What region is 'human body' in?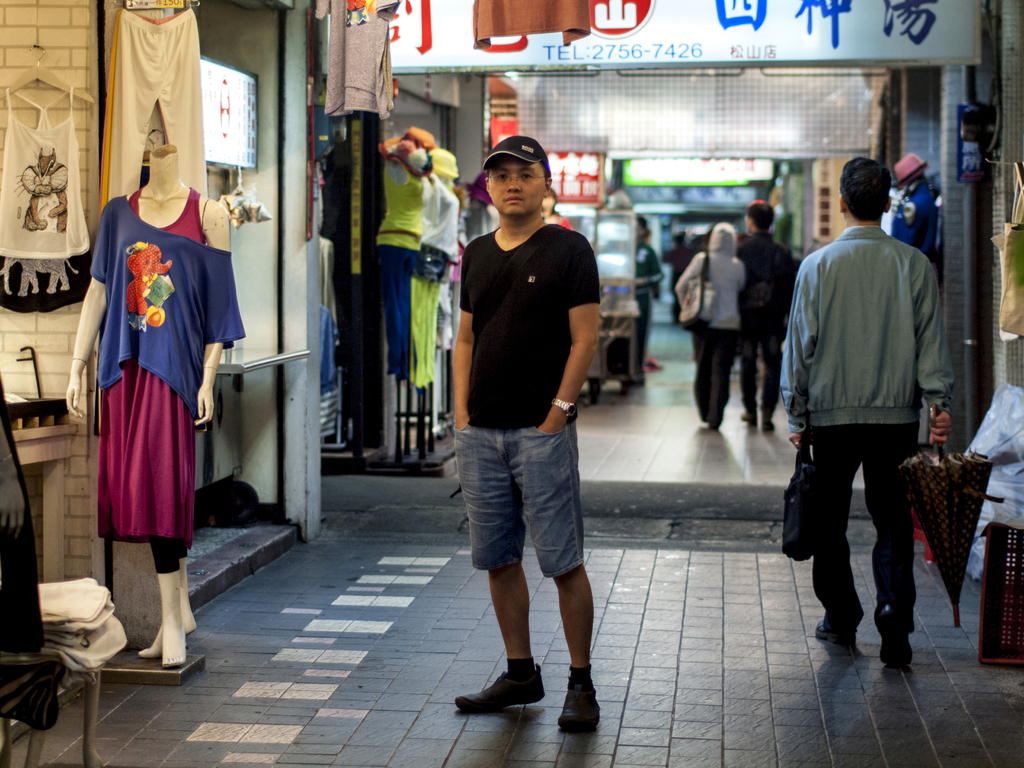
[left=385, top=159, right=427, bottom=373].
